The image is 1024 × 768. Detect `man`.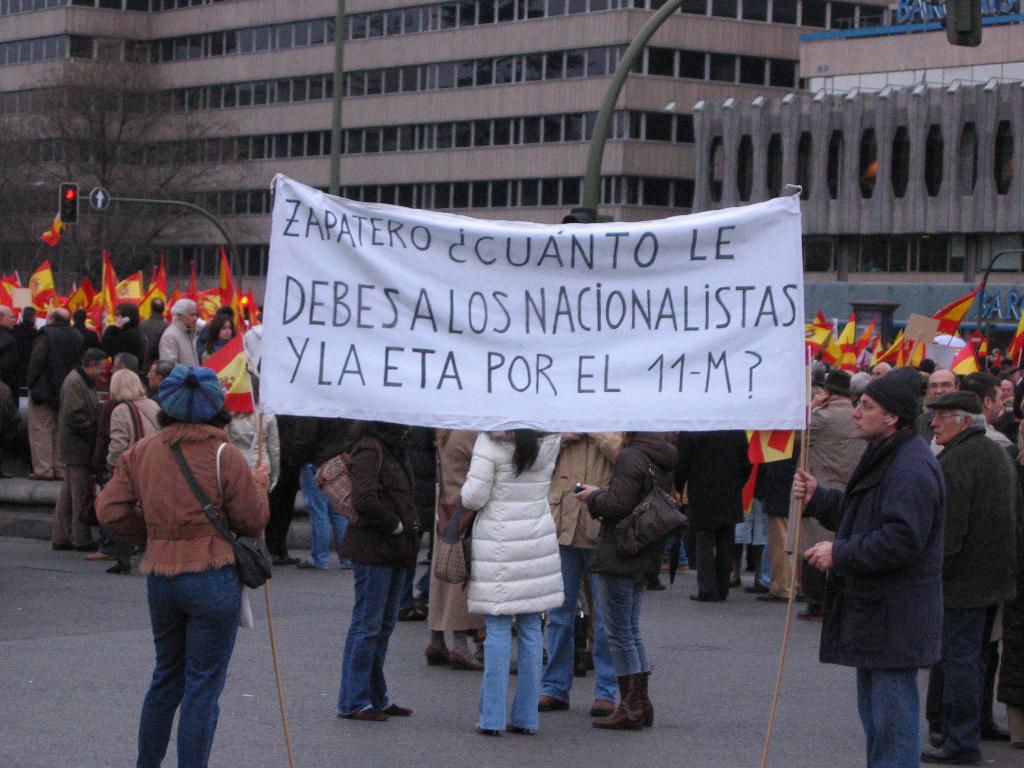
Detection: x1=20, y1=301, x2=79, y2=484.
